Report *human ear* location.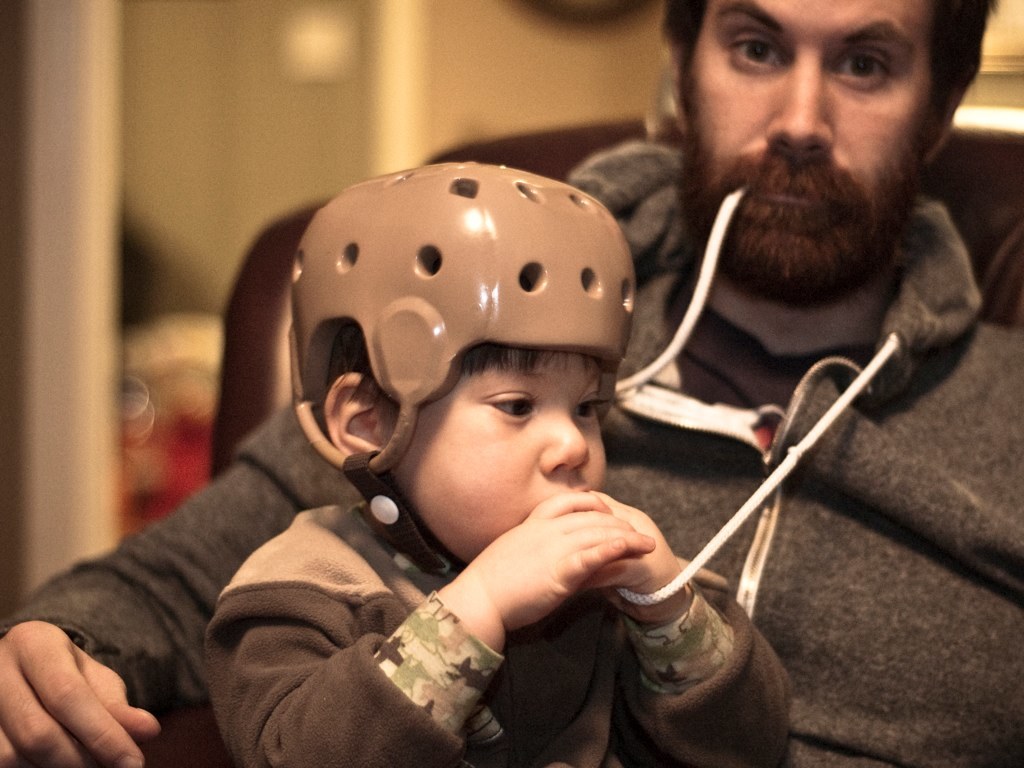
Report: {"x1": 927, "y1": 82, "x2": 969, "y2": 162}.
